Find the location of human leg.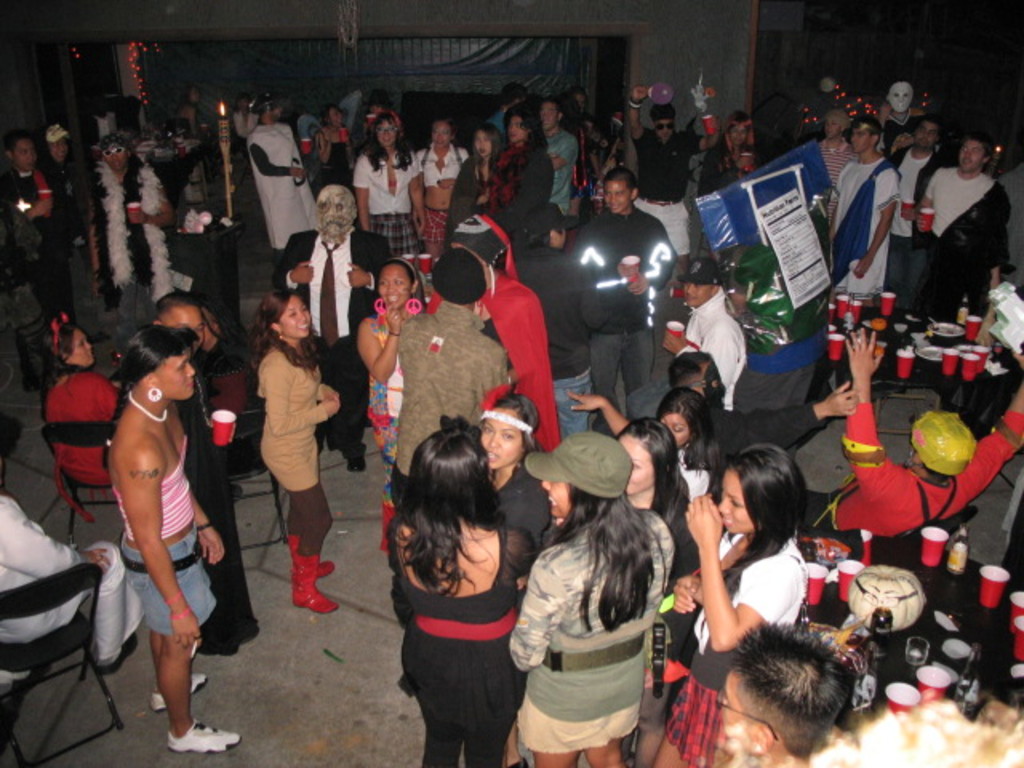
Location: <region>118, 539, 243, 755</region>.
